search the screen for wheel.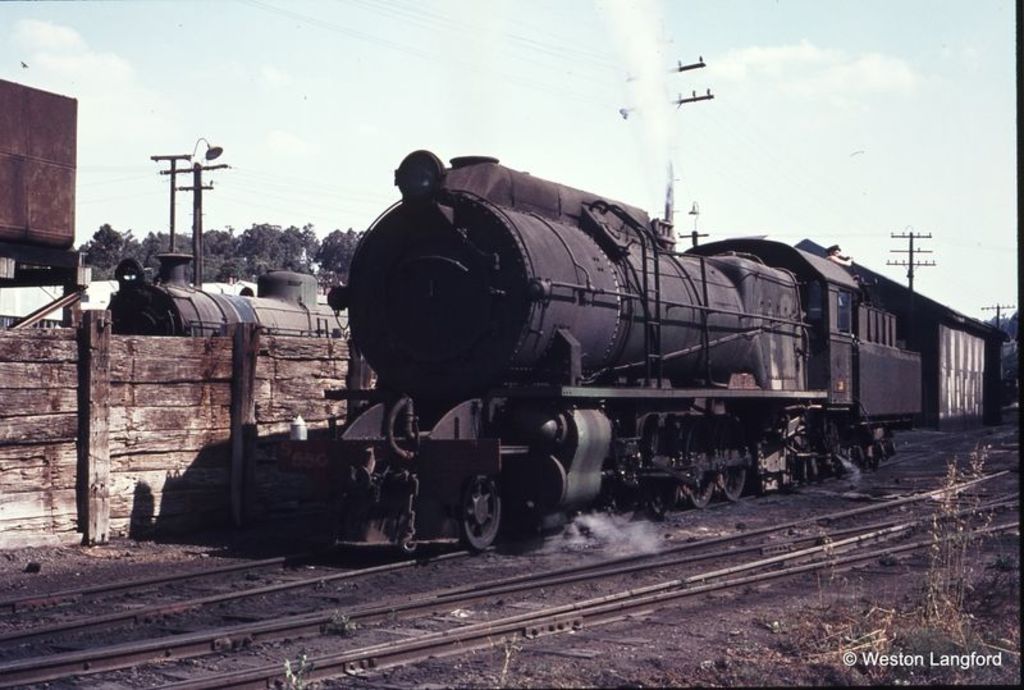
Found at {"left": 685, "top": 422, "right": 717, "bottom": 508}.
